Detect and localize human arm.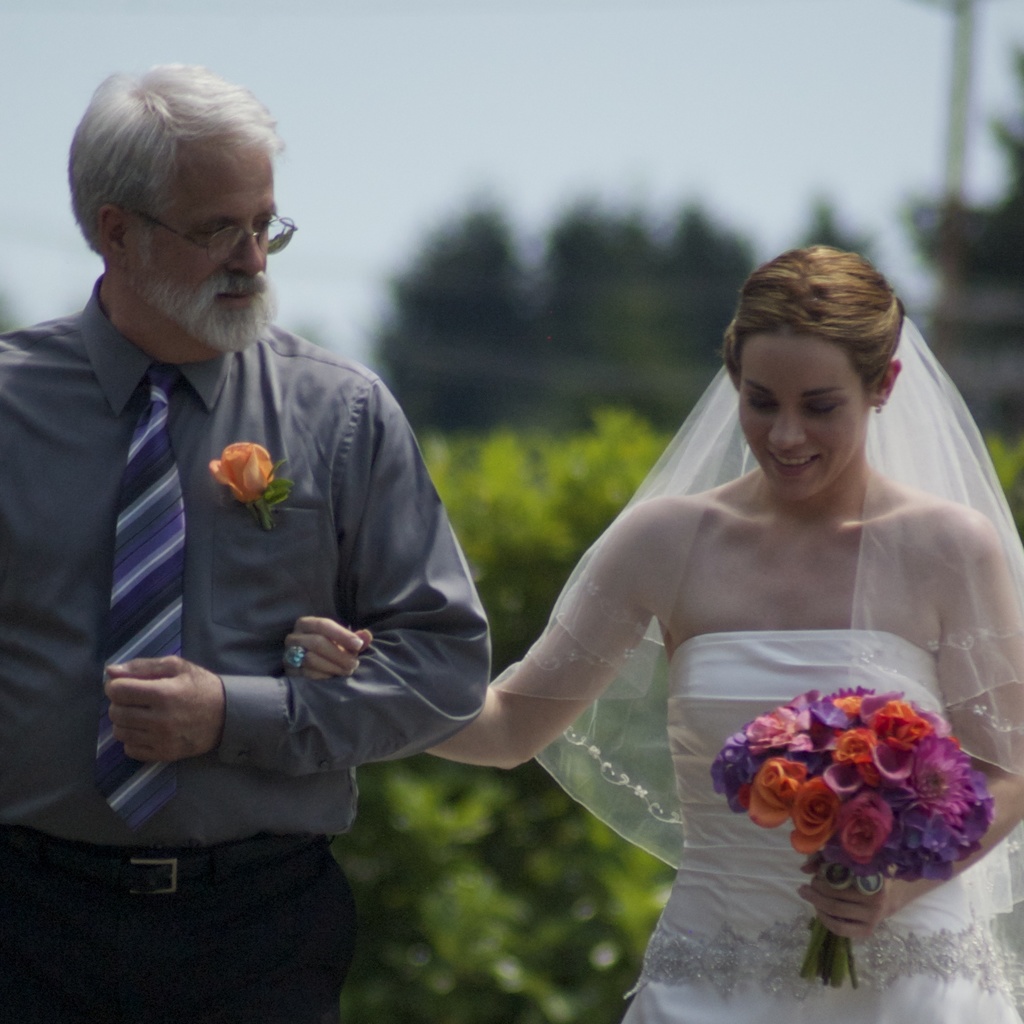
Localized at bbox(794, 505, 1023, 951).
